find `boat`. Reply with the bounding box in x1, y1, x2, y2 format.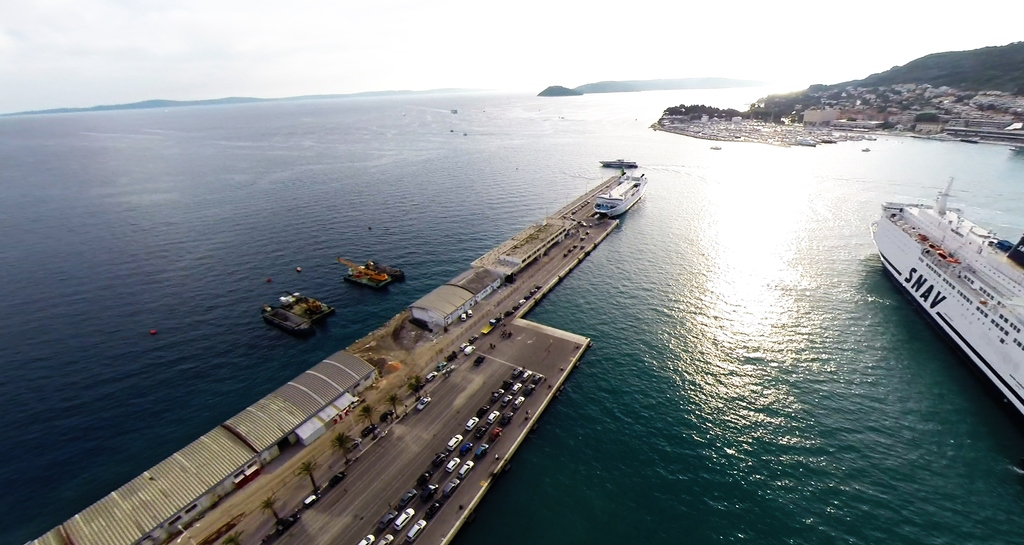
149, 328, 159, 340.
